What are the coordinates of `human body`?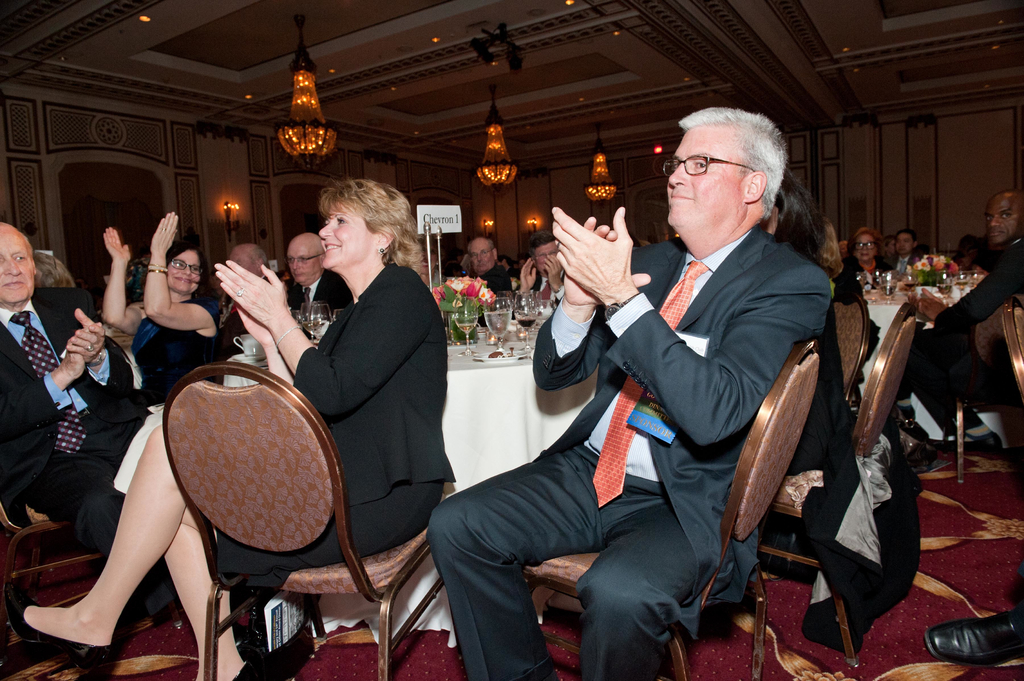
region(918, 255, 1023, 450).
